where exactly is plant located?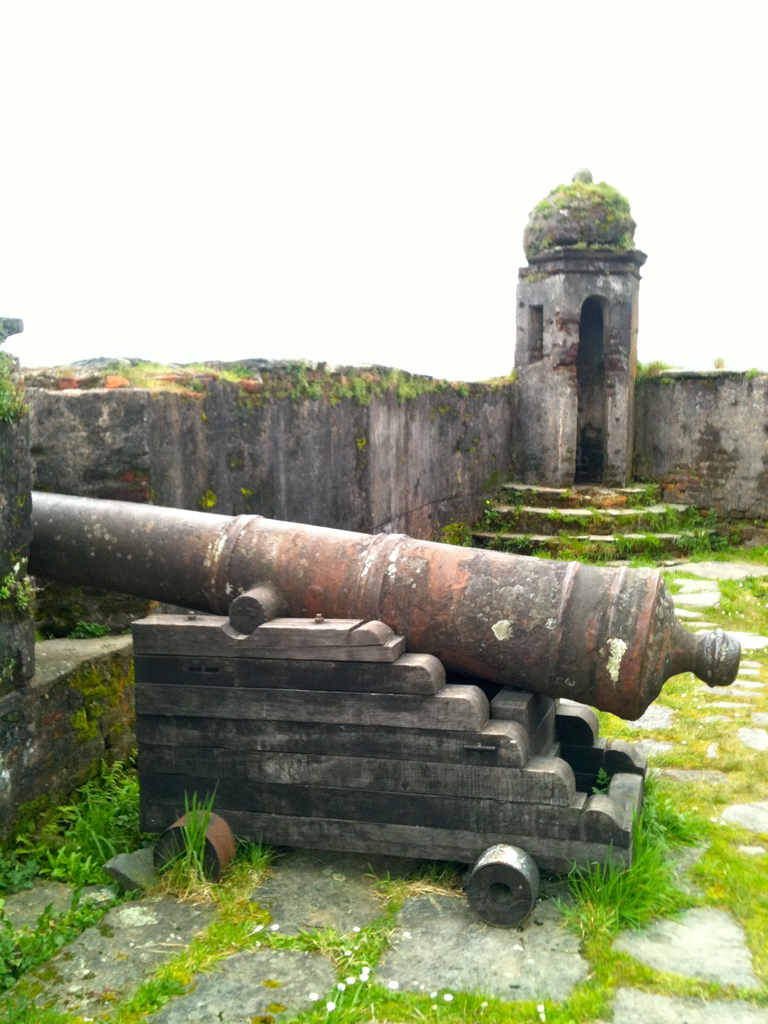
Its bounding box is box(615, 483, 660, 503).
